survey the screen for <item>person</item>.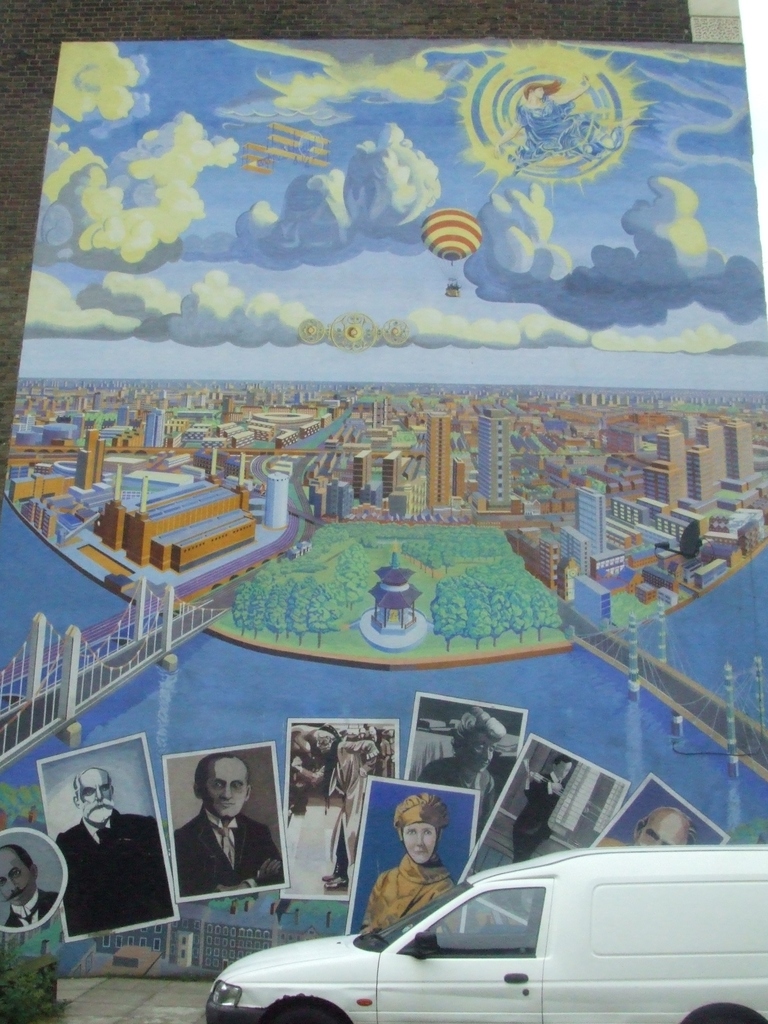
Survey found: box(55, 767, 172, 935).
